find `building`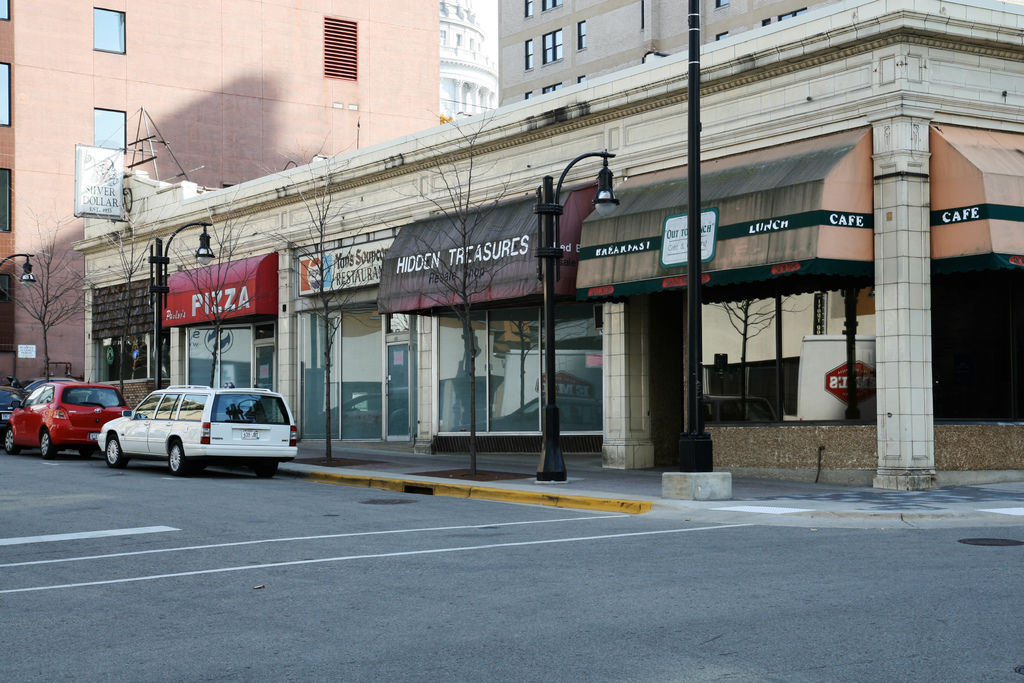
BBox(69, 0, 1023, 492)
